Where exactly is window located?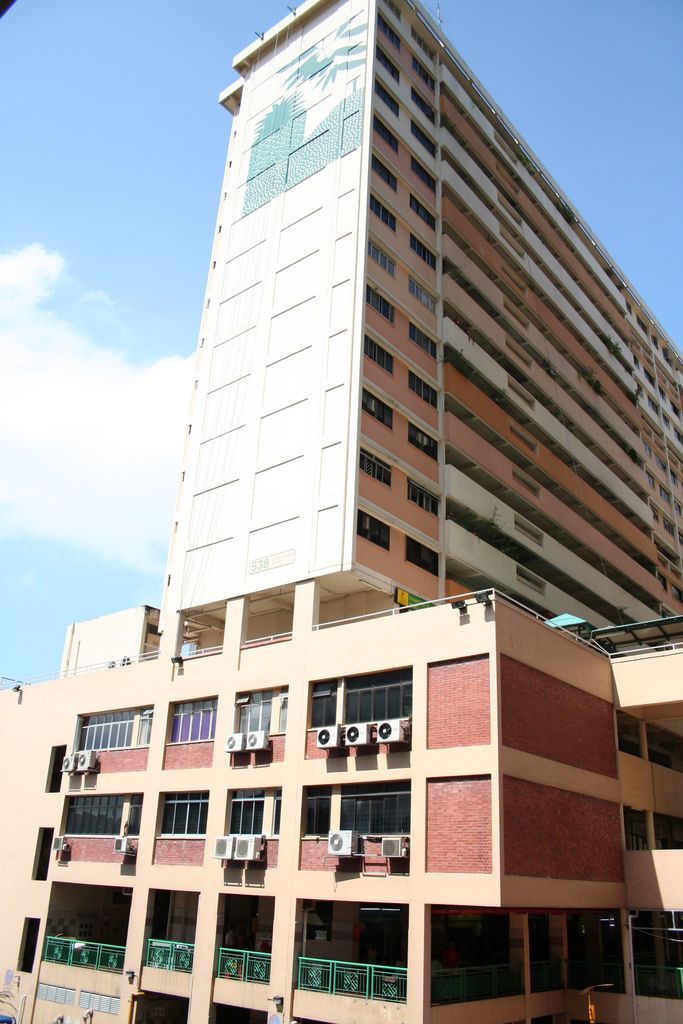
Its bounding box is locate(76, 701, 165, 756).
